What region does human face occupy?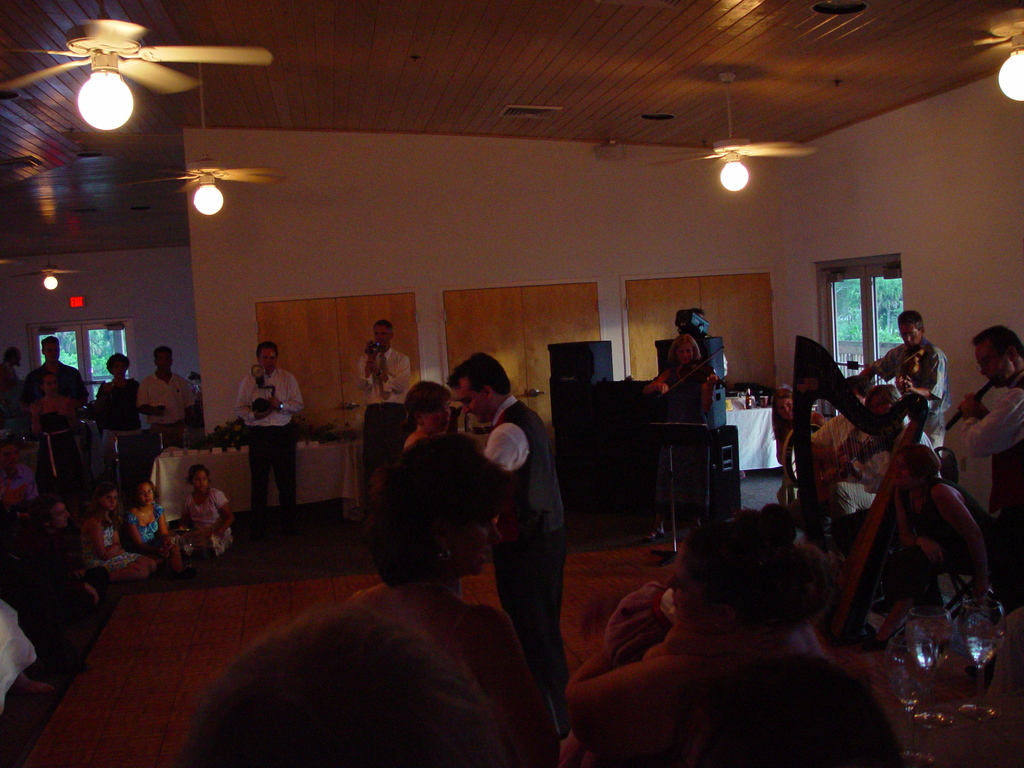
Rect(259, 349, 275, 370).
